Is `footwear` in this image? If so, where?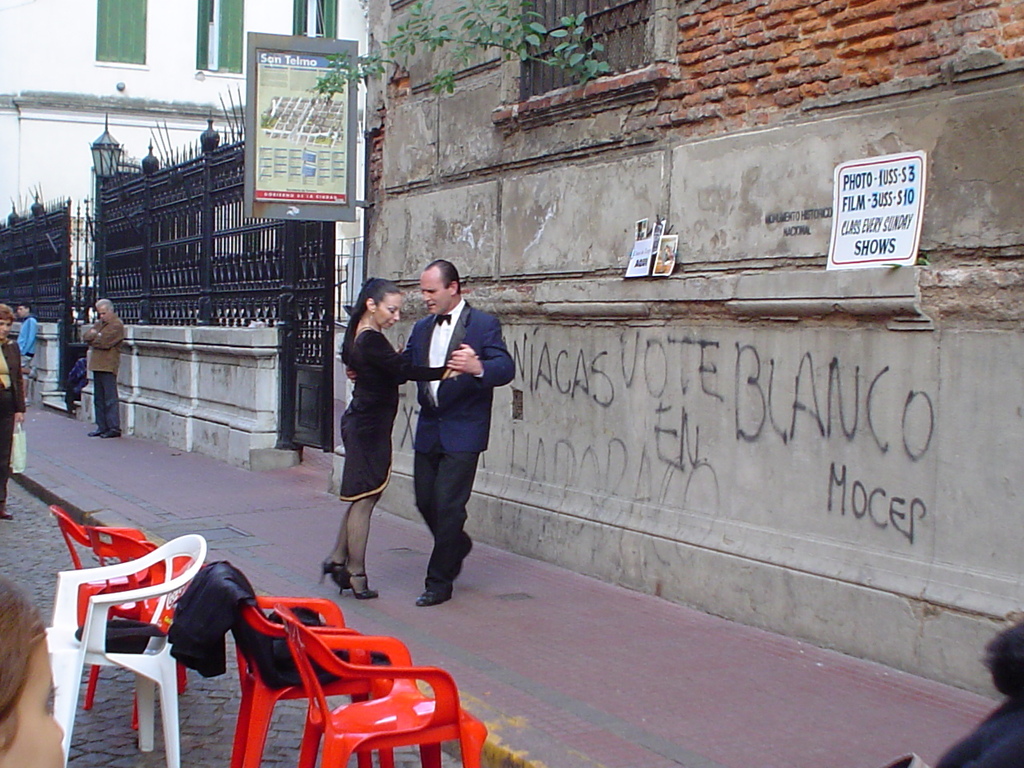
Yes, at x1=98, y1=430, x2=121, y2=439.
